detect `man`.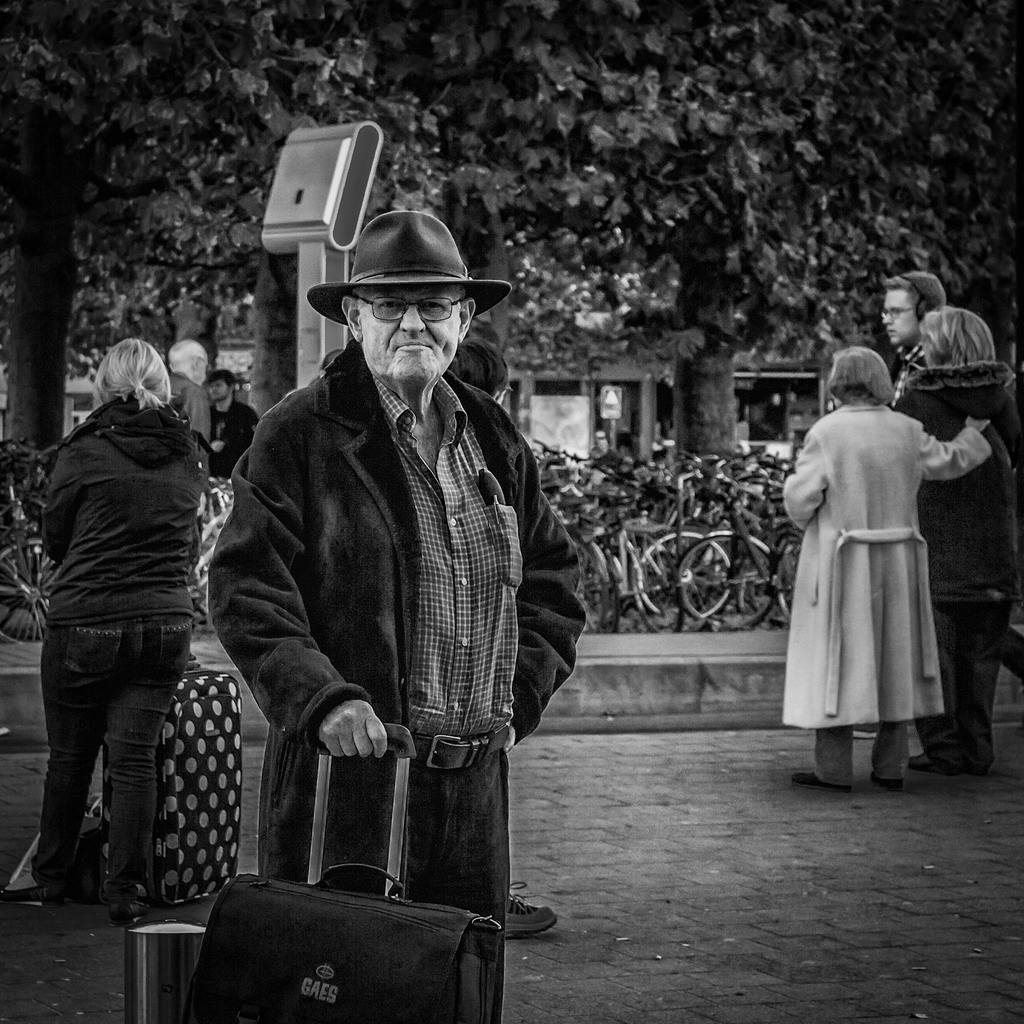
Detected at 875:266:947:408.
